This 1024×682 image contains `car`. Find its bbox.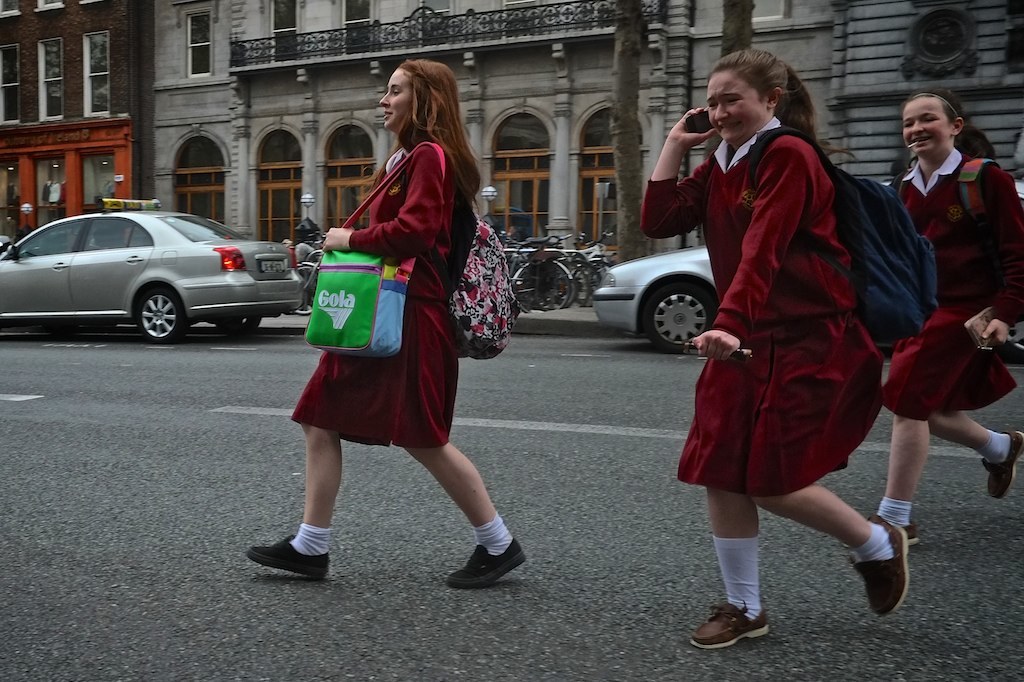
bbox(586, 239, 721, 351).
